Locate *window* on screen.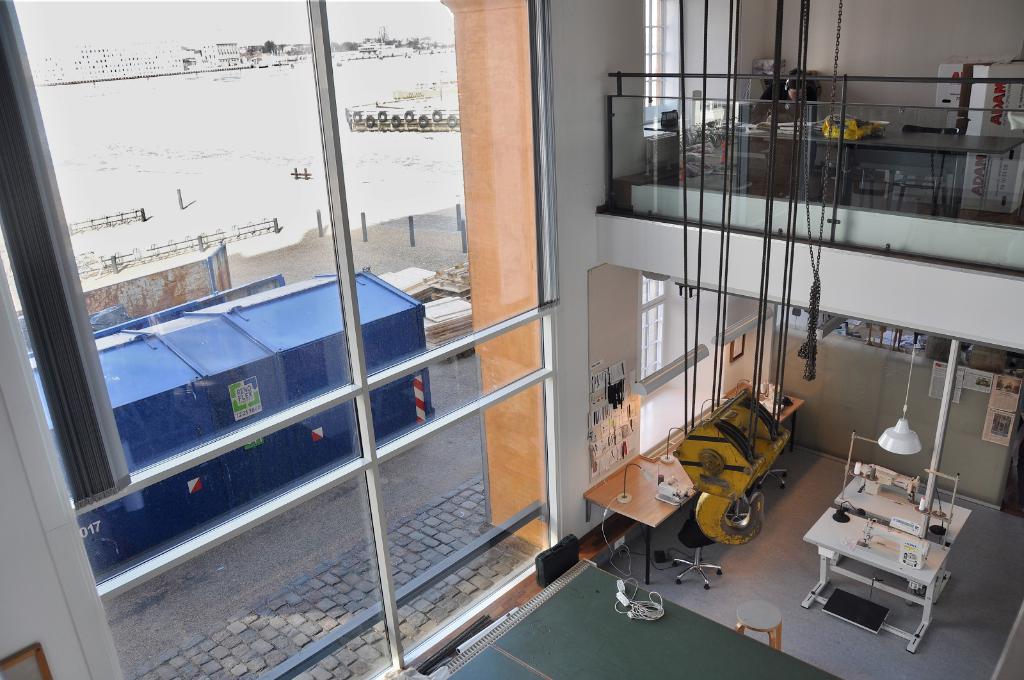
On screen at 645:271:661:367.
